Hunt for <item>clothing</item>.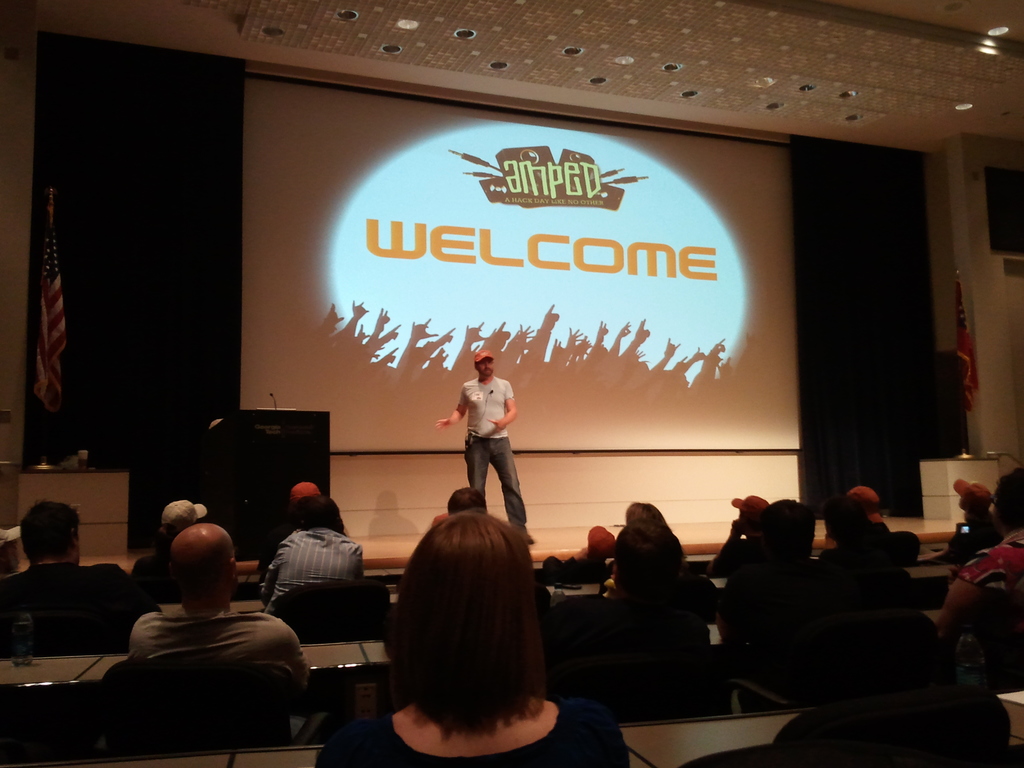
Hunted down at [5,561,167,636].
